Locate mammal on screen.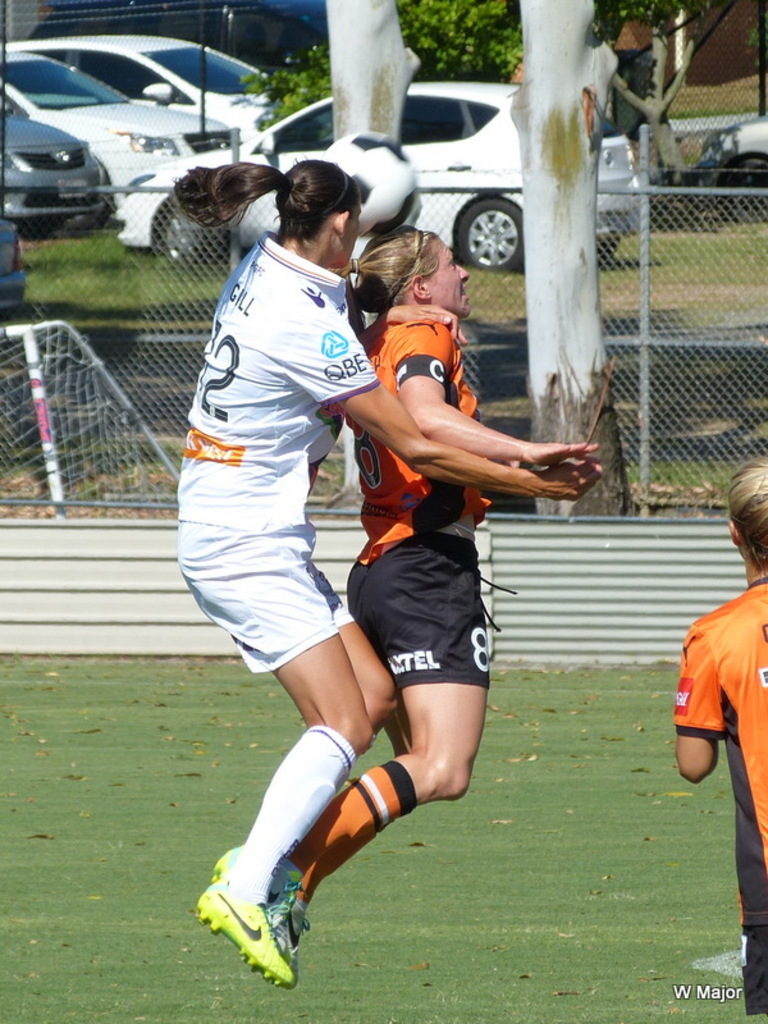
On screen at <bbox>291, 219, 600, 947</bbox>.
